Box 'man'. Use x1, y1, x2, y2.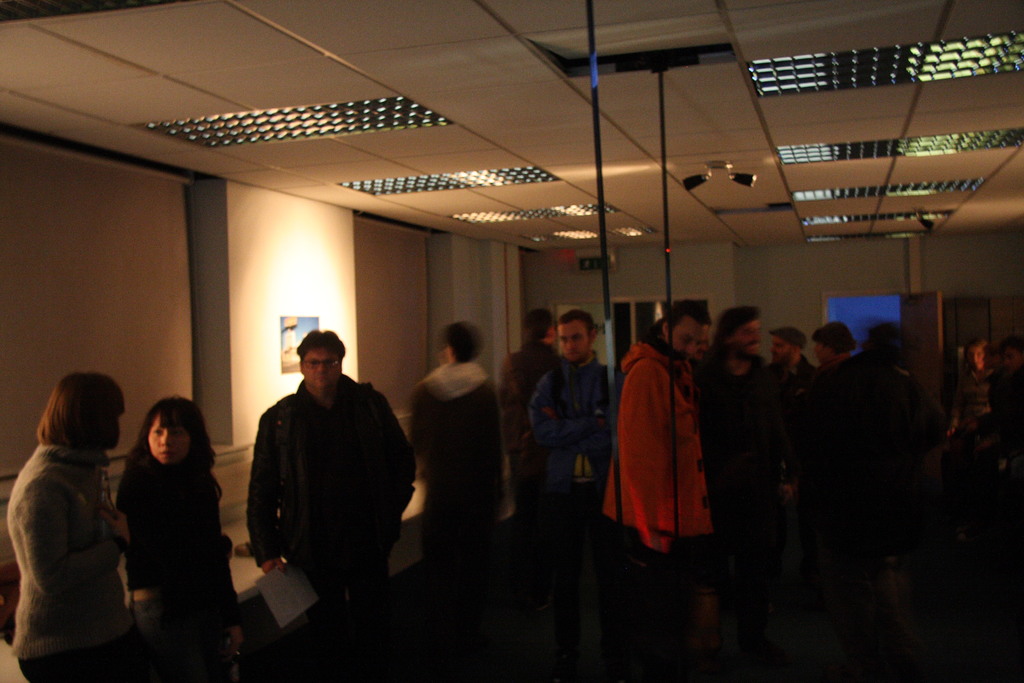
776, 321, 859, 477.
